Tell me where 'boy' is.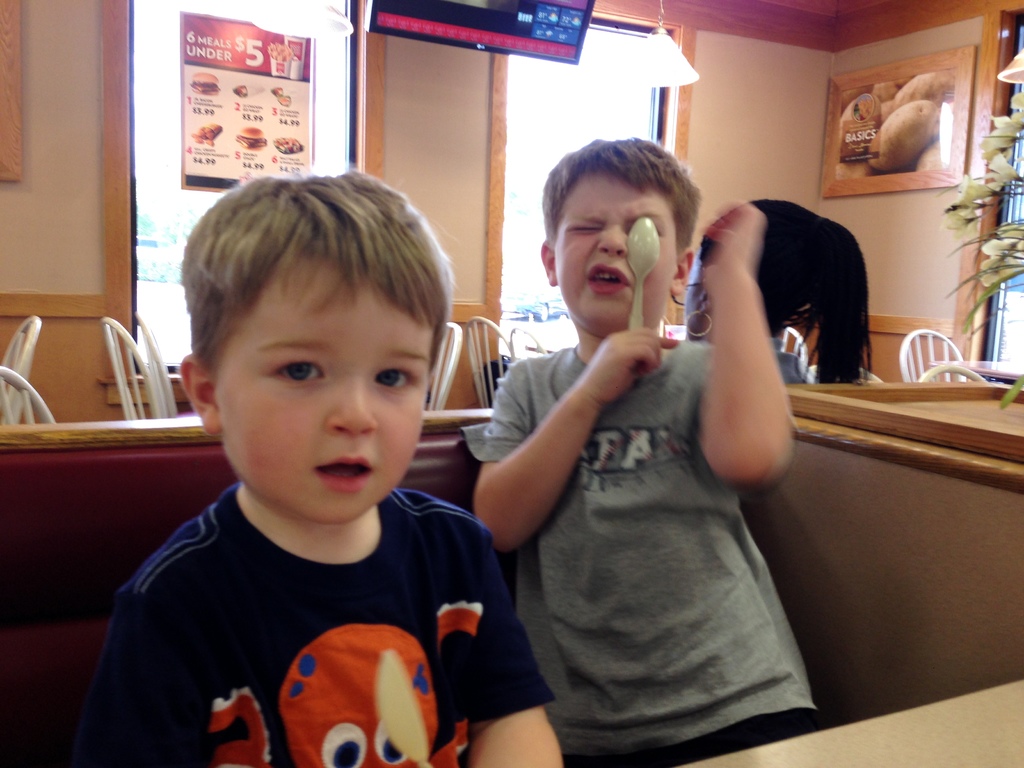
'boy' is at <bbox>463, 129, 802, 765</bbox>.
